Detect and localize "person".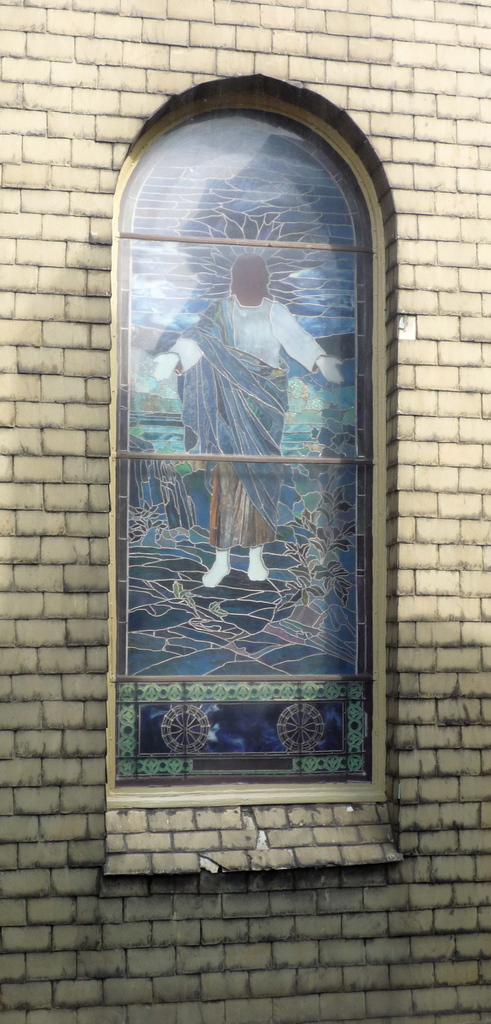
Localized at bbox=[149, 259, 344, 588].
